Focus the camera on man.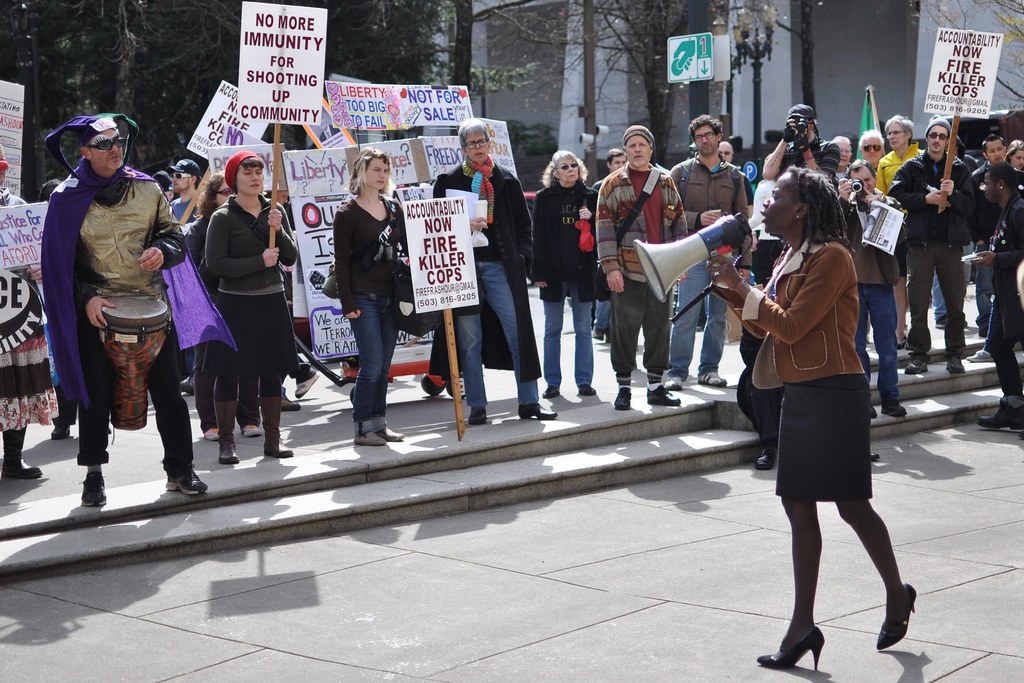
Focus region: (left=594, top=124, right=689, bottom=411).
